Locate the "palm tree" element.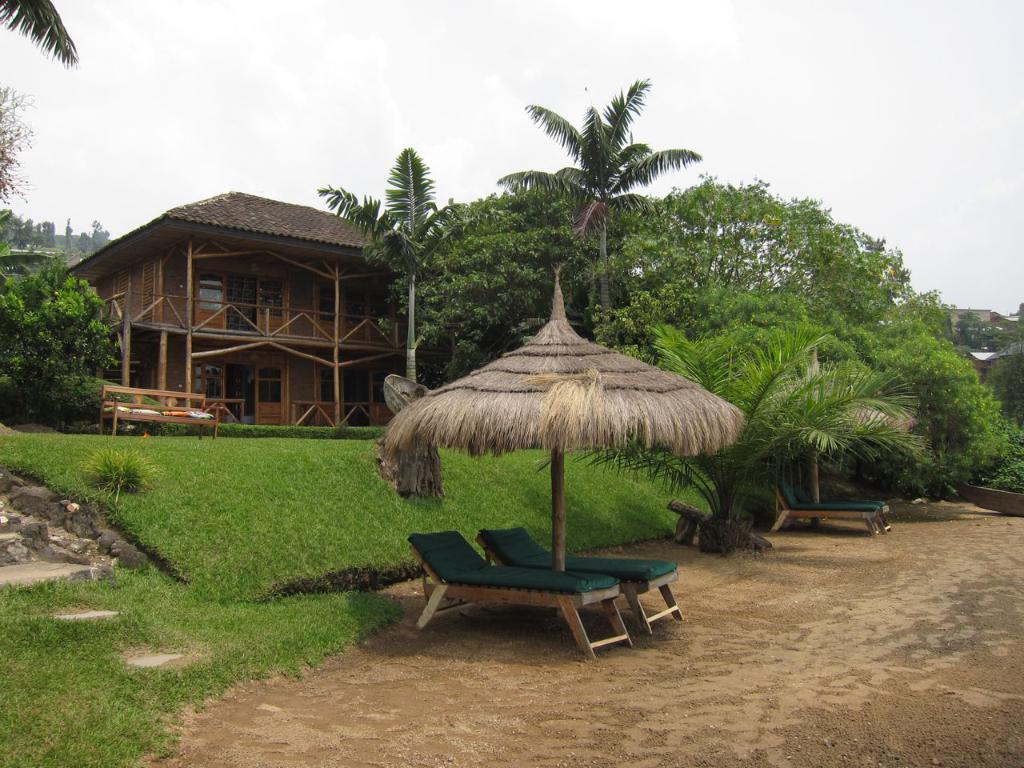
Element bbox: pyautogui.locateOnScreen(506, 66, 690, 318).
